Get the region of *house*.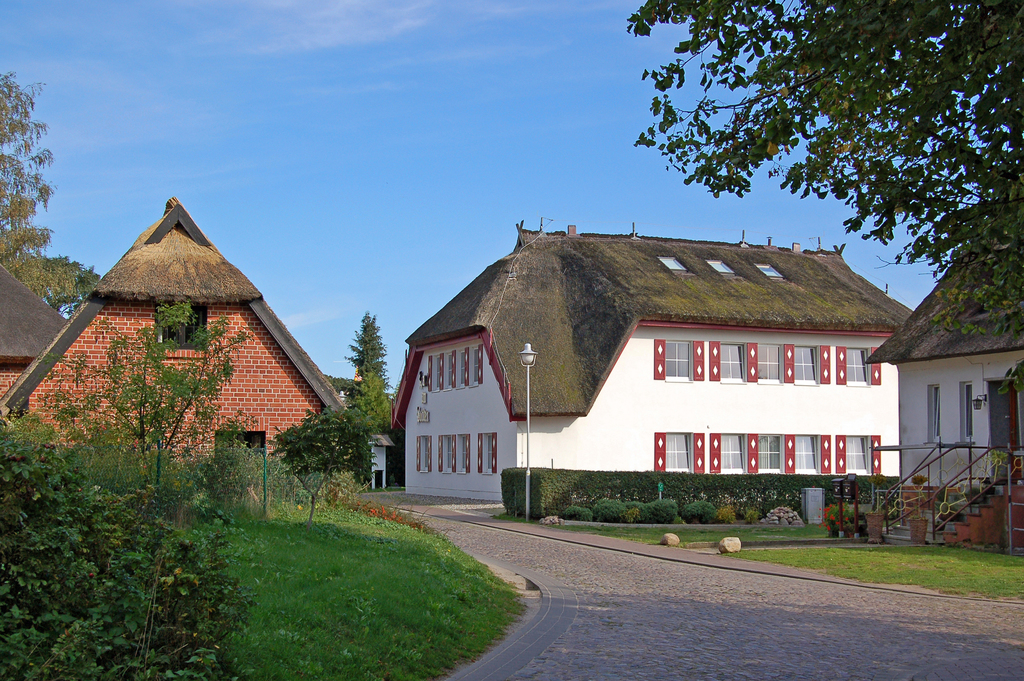
region(0, 198, 353, 491).
